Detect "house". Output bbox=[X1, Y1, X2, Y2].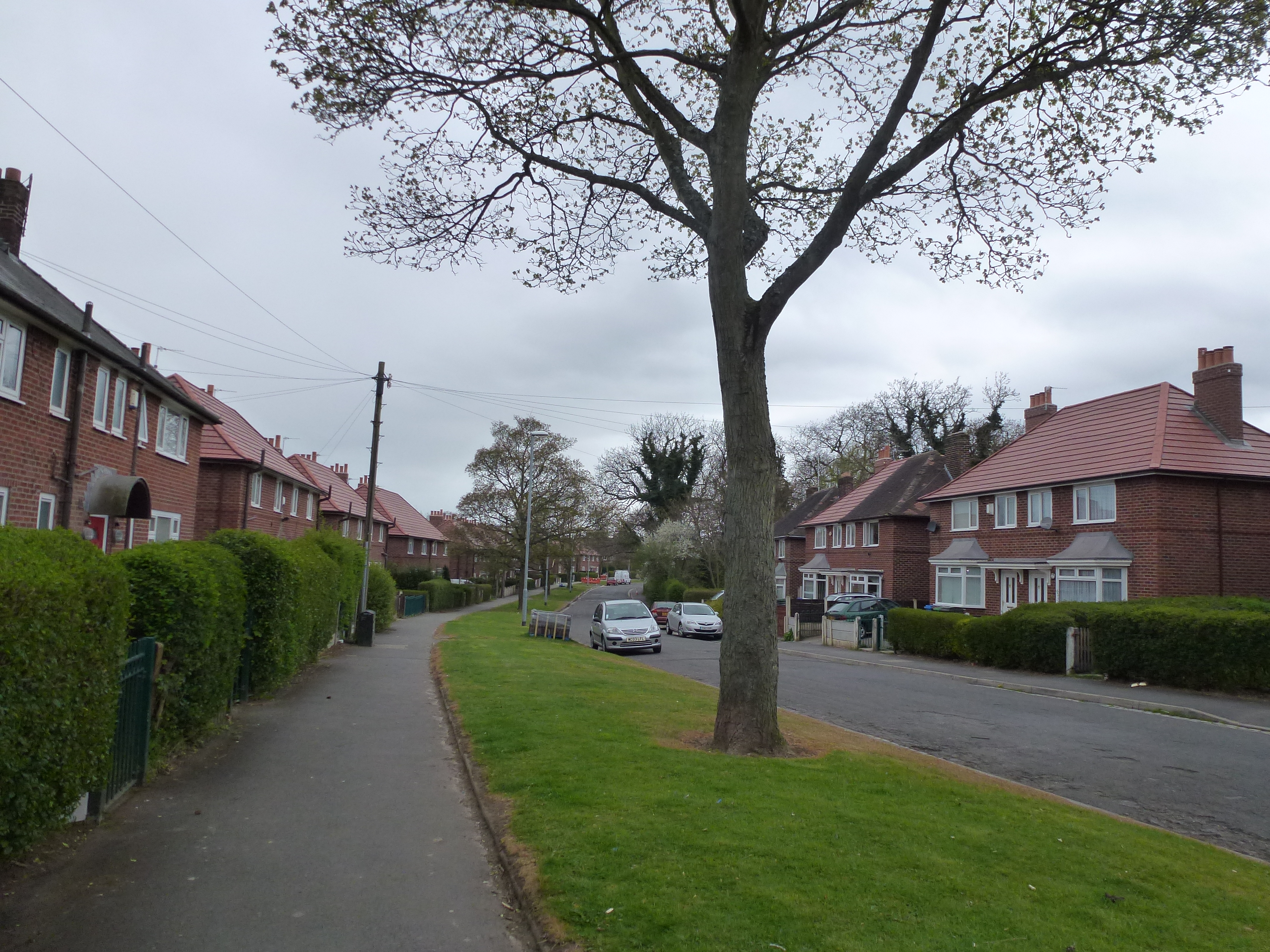
bbox=[0, 48, 66, 163].
